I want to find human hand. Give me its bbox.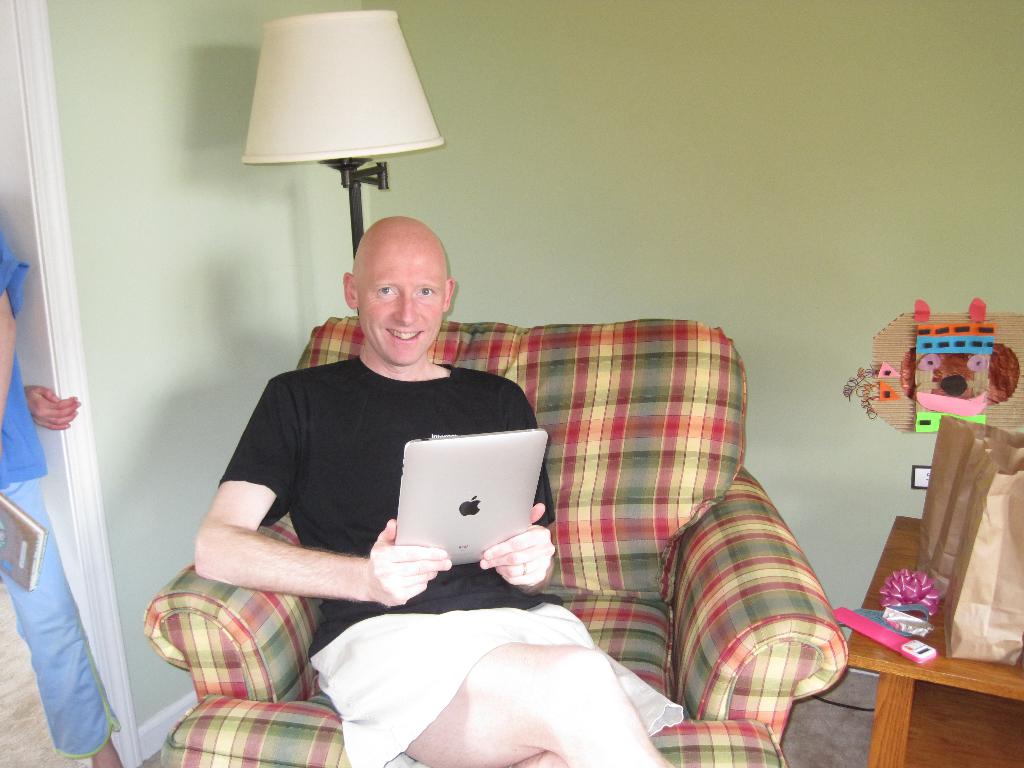
[346, 514, 419, 619].
